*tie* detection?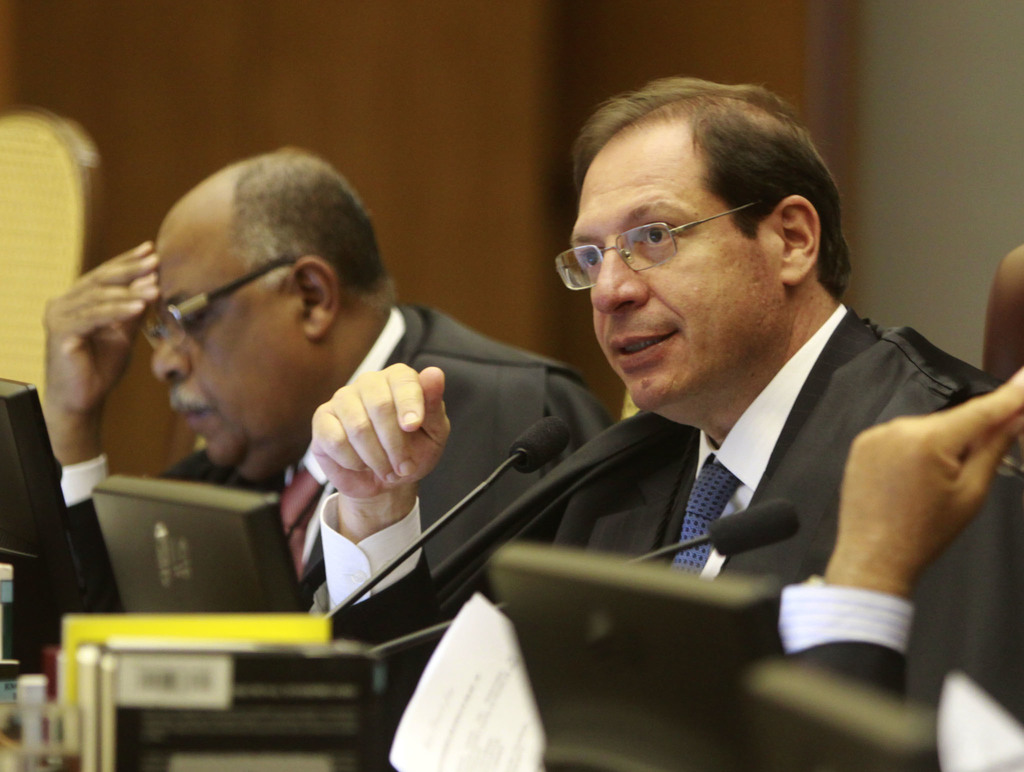
666,461,748,580
